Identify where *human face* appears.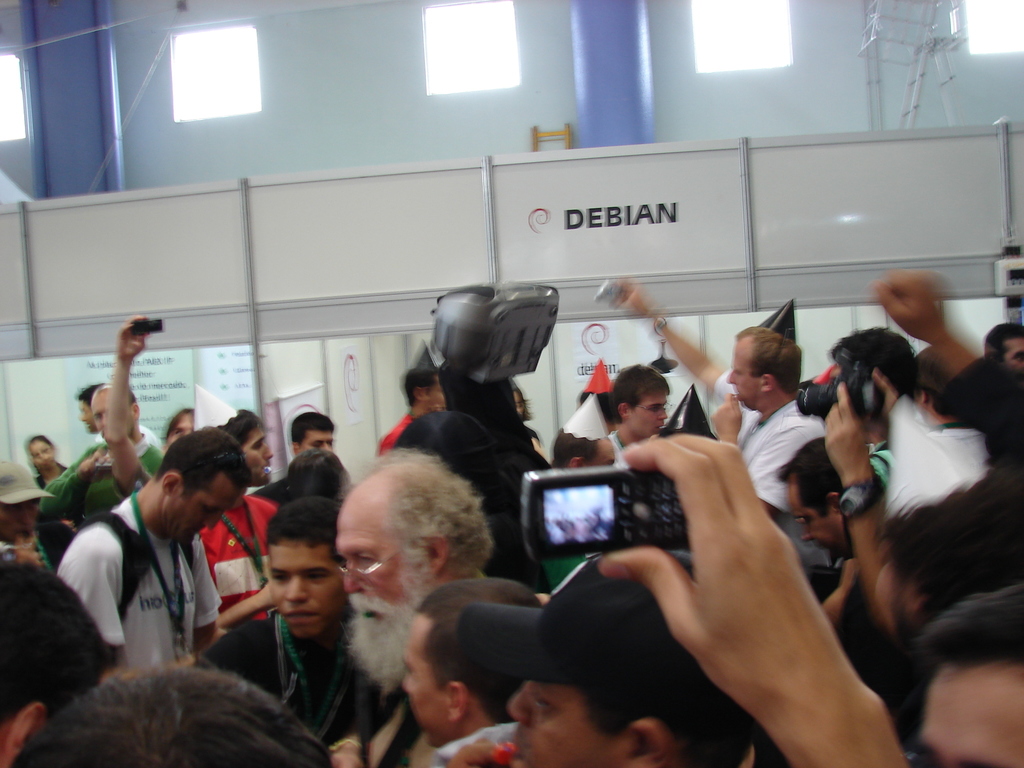
Appears at box(342, 500, 429, 644).
